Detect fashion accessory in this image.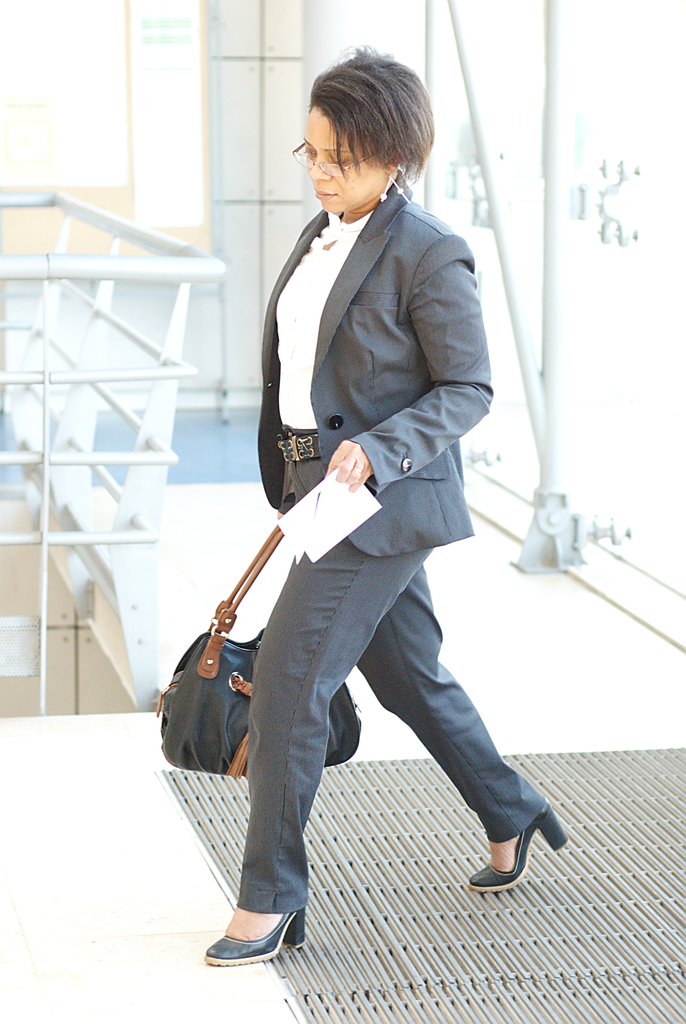
Detection: (left=202, top=908, right=307, bottom=968).
